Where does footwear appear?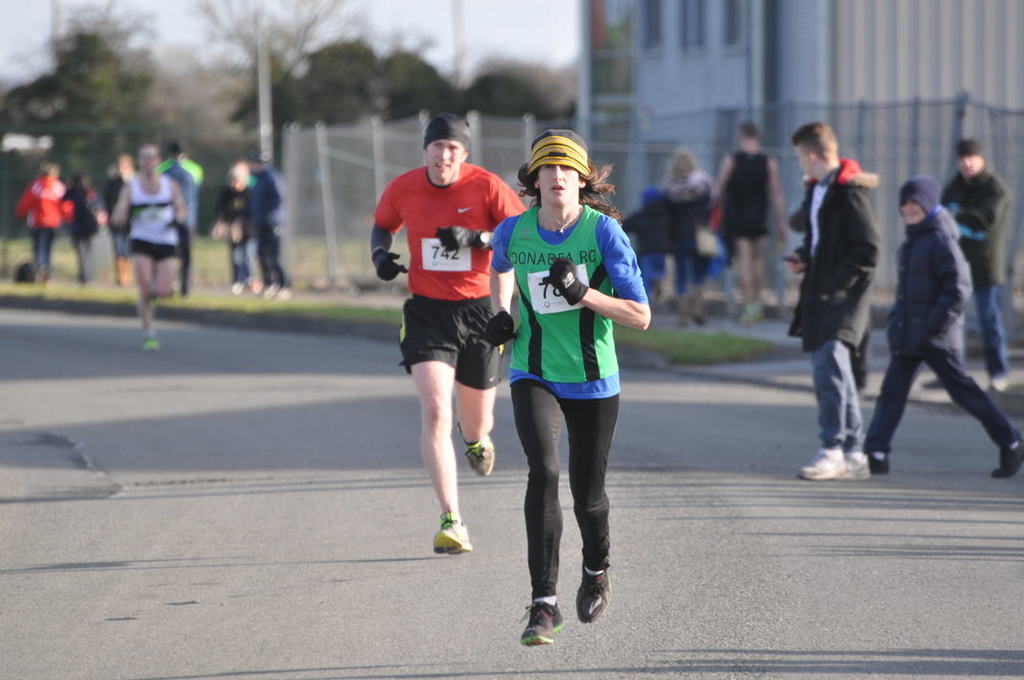
Appears at (522, 603, 565, 646).
